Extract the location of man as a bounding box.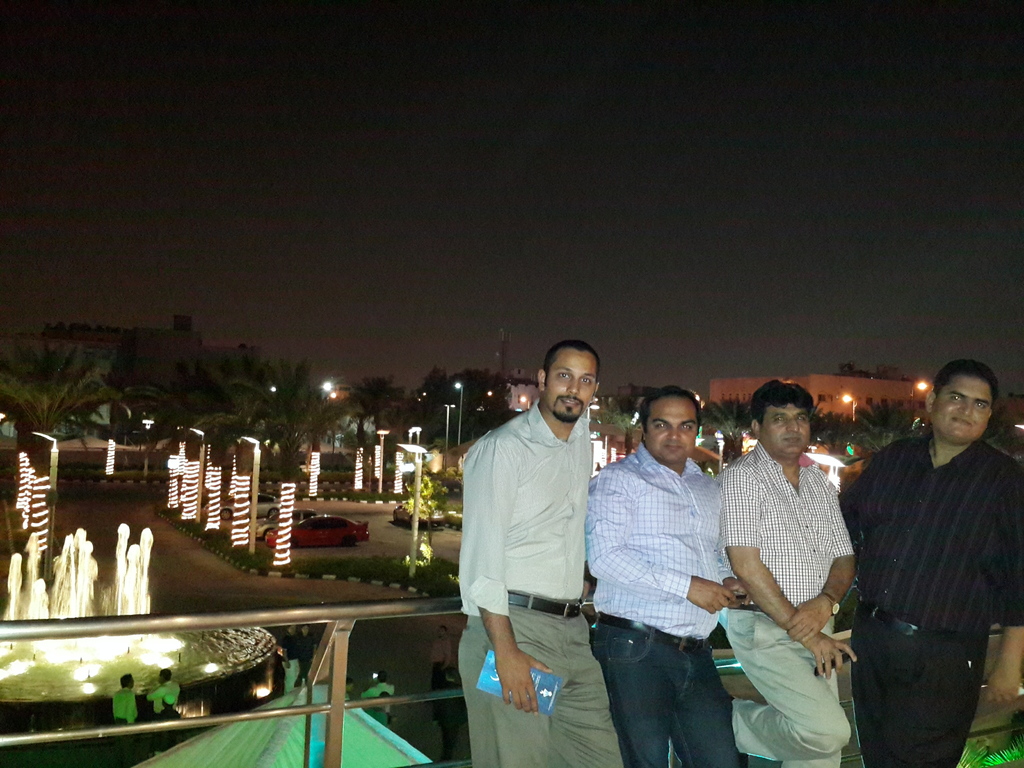
x1=146 y1=664 x2=175 y2=715.
